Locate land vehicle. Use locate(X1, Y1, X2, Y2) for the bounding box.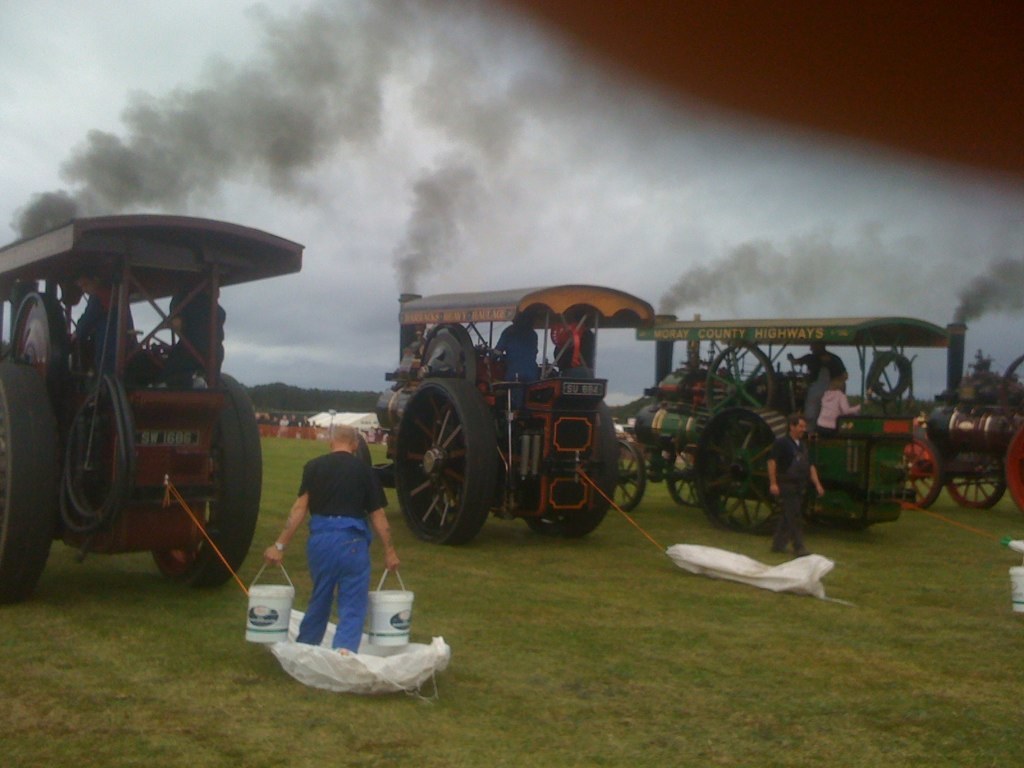
locate(613, 403, 706, 515).
